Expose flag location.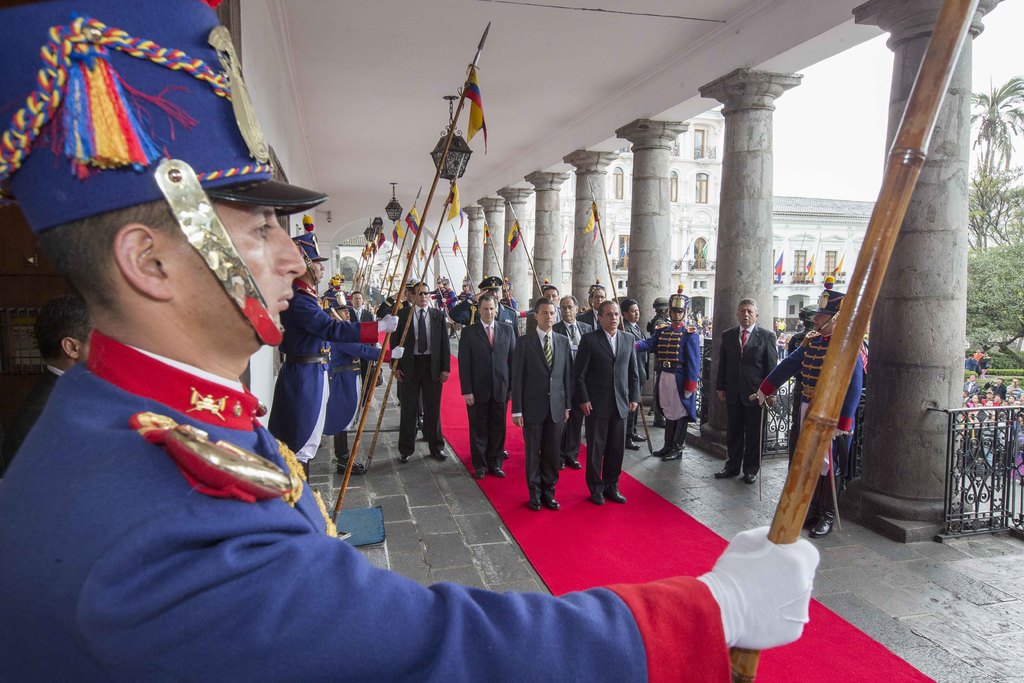
Exposed at BBox(507, 215, 521, 254).
